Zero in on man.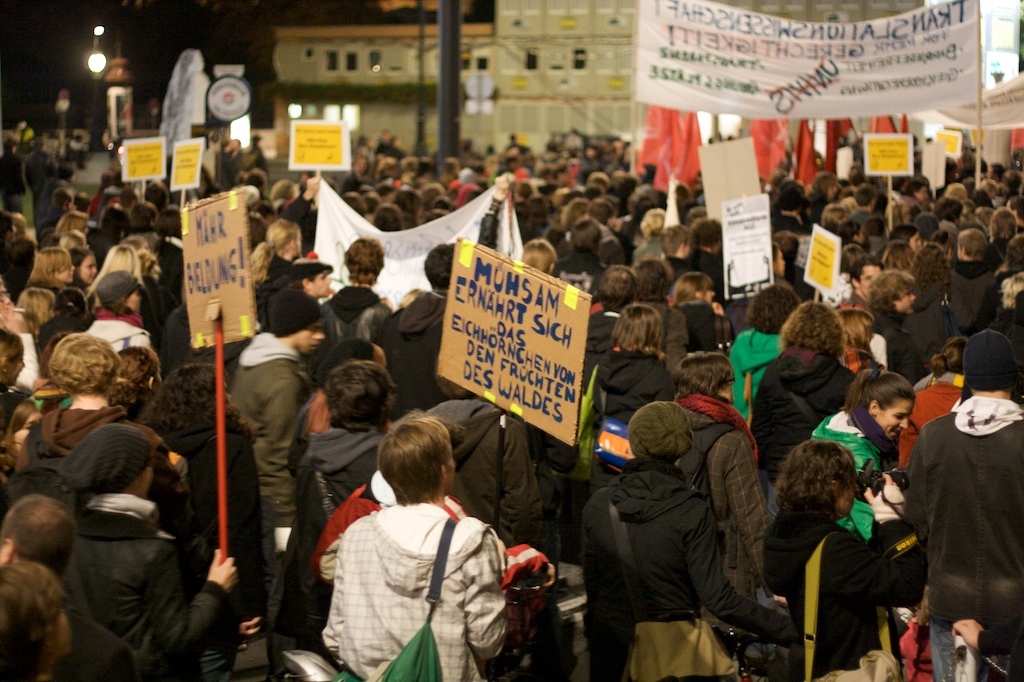
Zeroed in: [left=948, top=227, right=1001, bottom=330].
